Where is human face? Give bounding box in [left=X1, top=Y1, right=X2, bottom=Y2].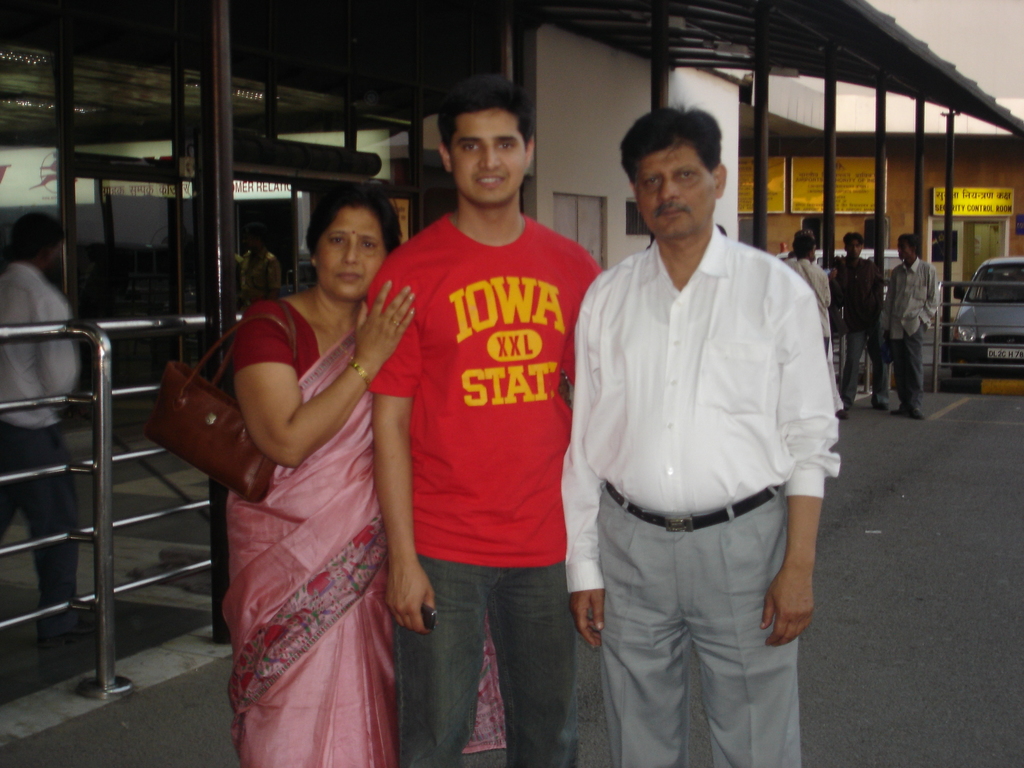
[left=449, top=114, right=525, bottom=208].
